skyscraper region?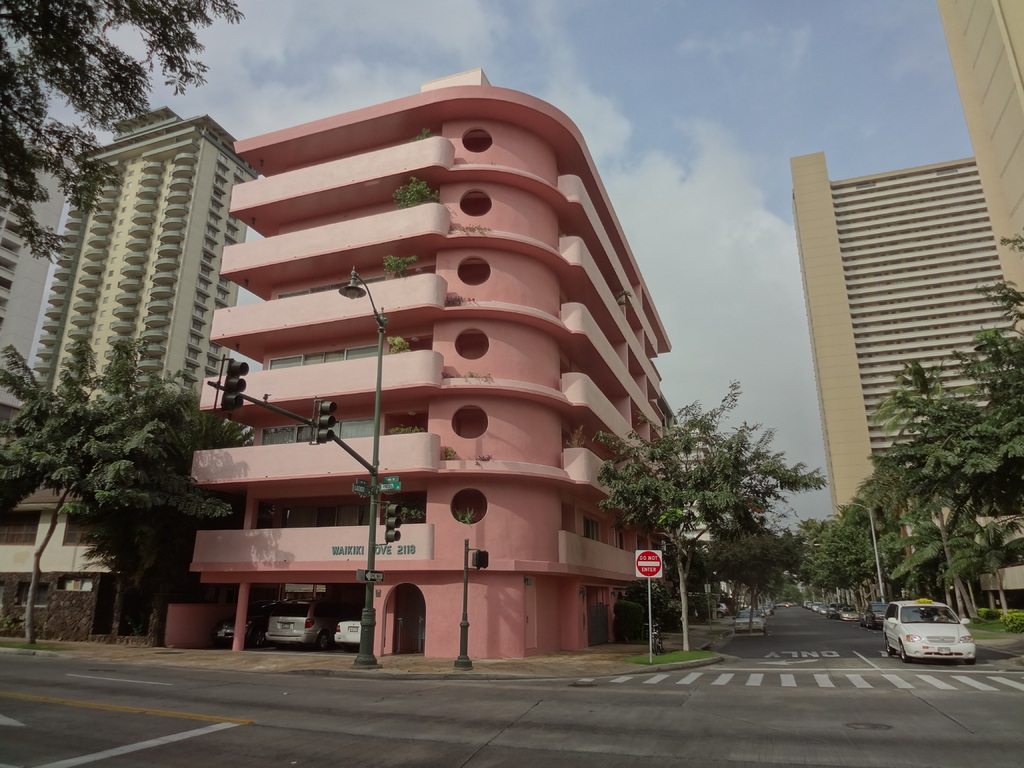
(35,115,243,438)
